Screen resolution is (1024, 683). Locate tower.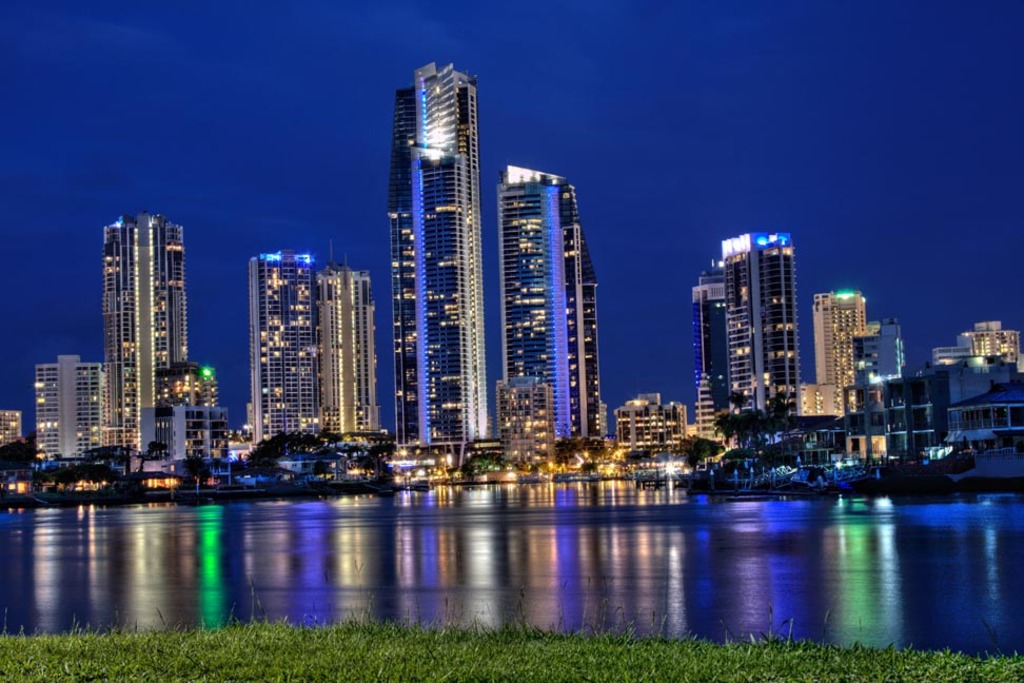
820:287:863:388.
